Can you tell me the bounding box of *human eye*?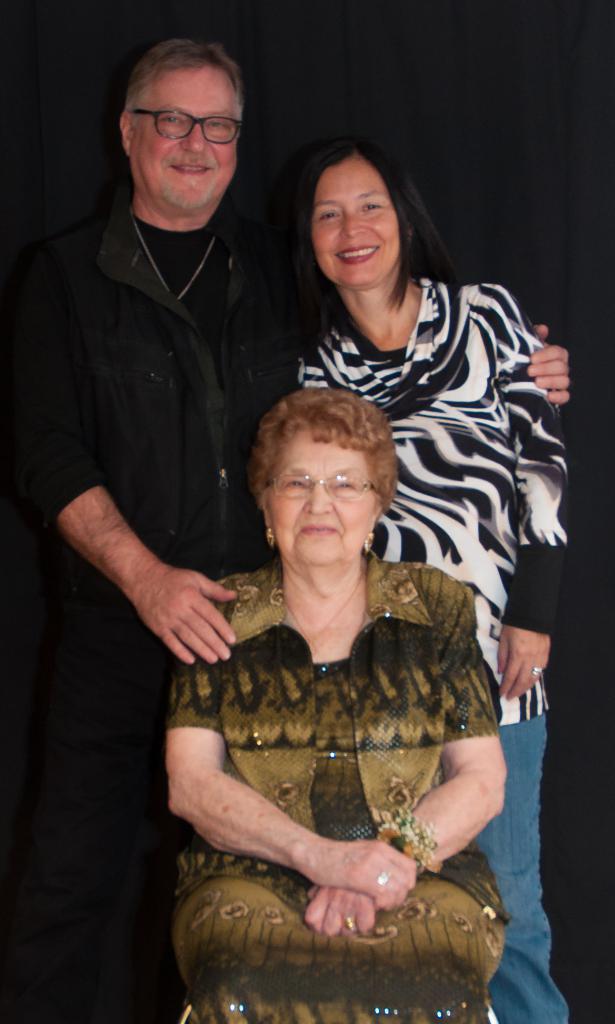
{"left": 314, "top": 211, "right": 338, "bottom": 226}.
